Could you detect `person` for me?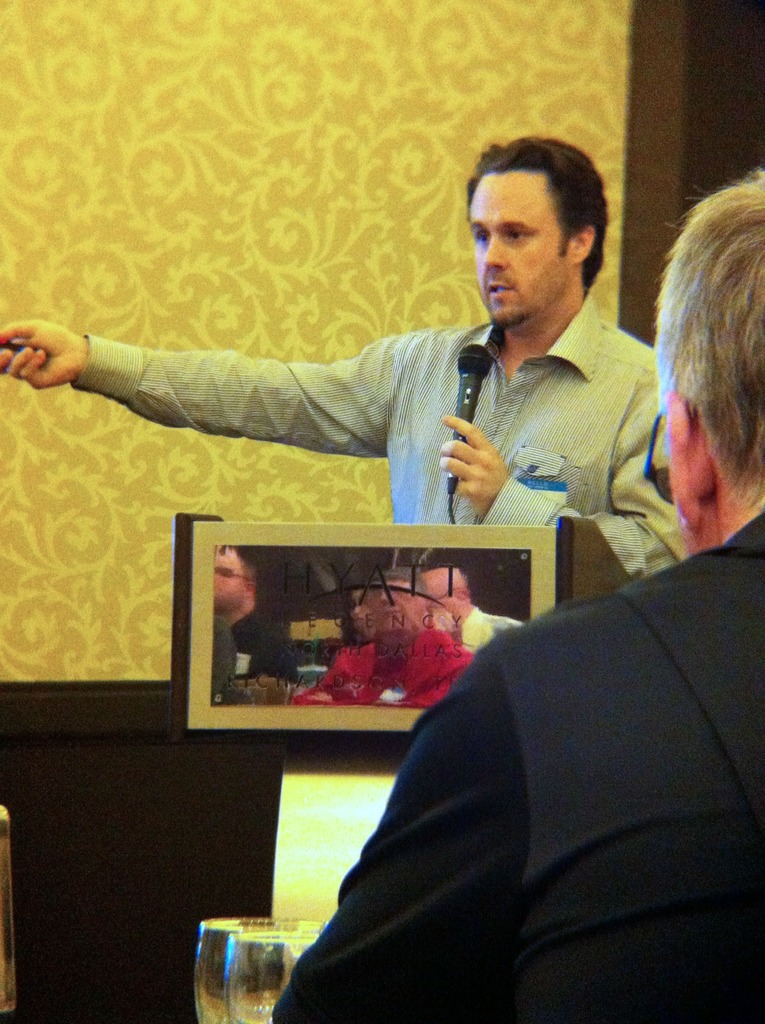
Detection result: (left=266, top=166, right=764, bottom=1023).
